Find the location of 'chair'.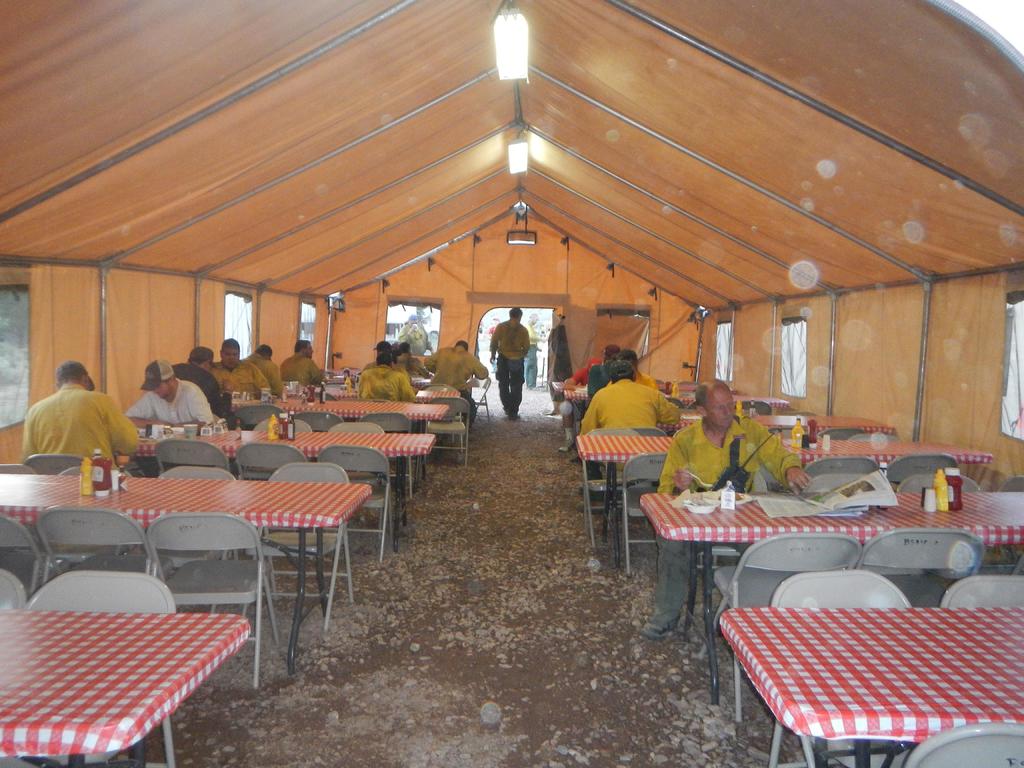
Location: rect(737, 397, 769, 413).
